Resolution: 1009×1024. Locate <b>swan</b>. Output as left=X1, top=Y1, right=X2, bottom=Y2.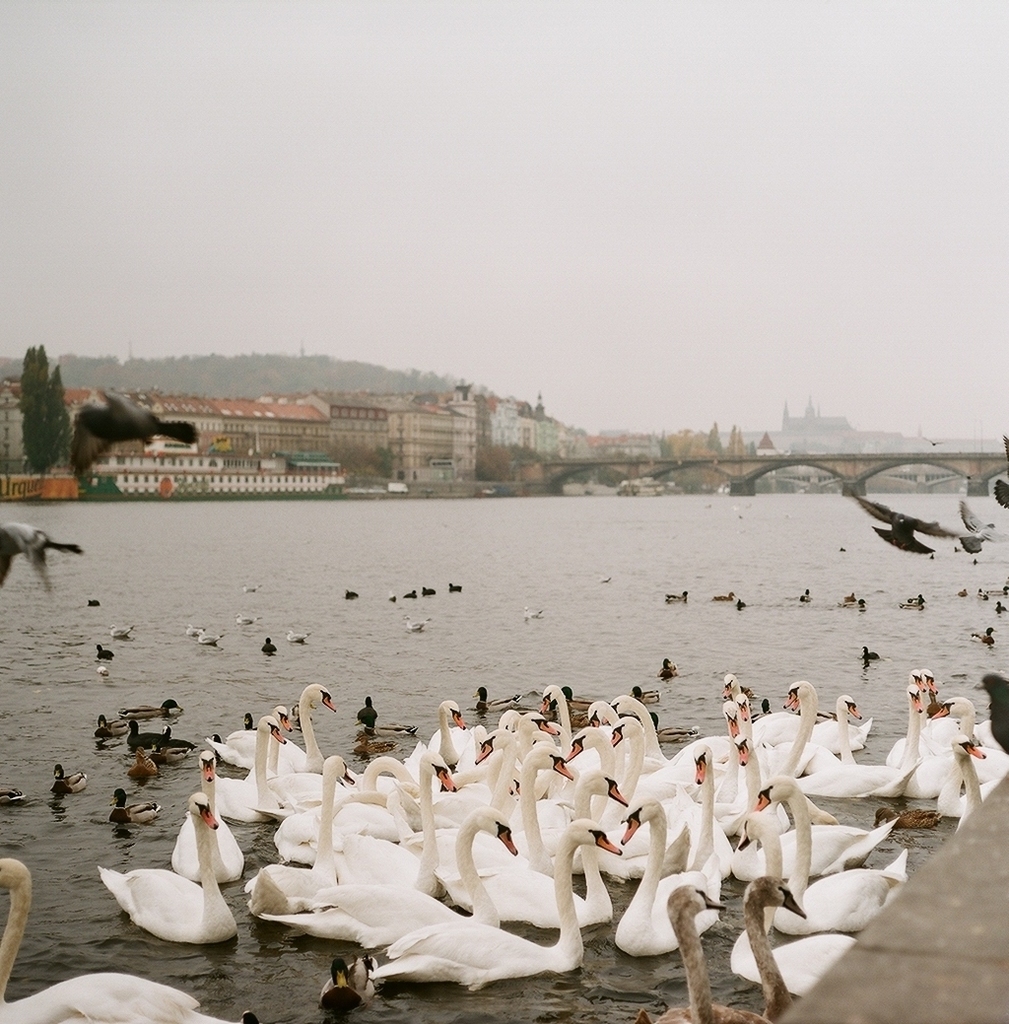
left=856, top=644, right=889, bottom=663.
